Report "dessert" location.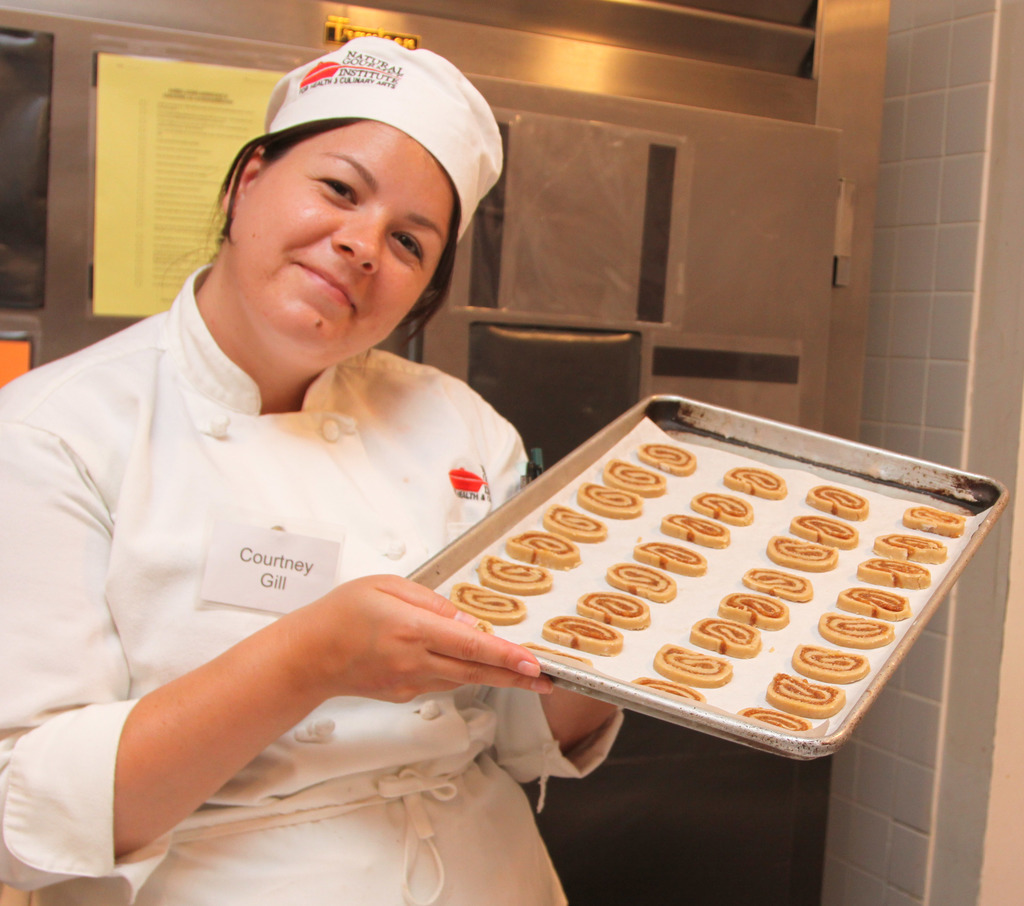
Report: detection(574, 487, 628, 526).
